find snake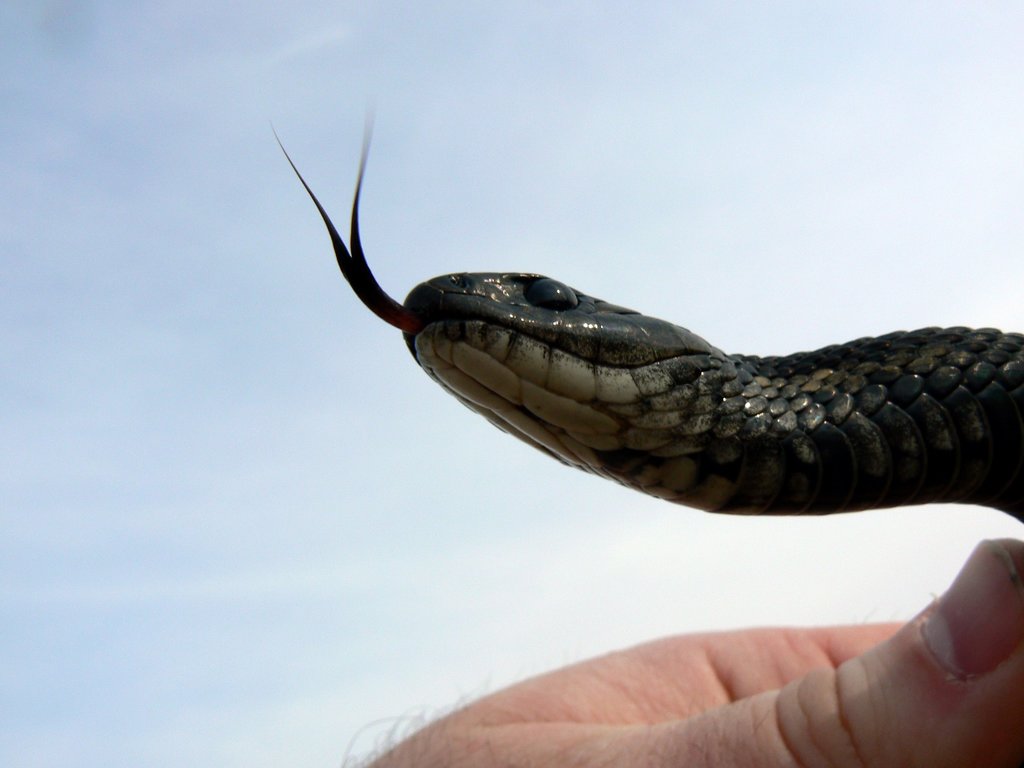
locate(264, 97, 1023, 527)
